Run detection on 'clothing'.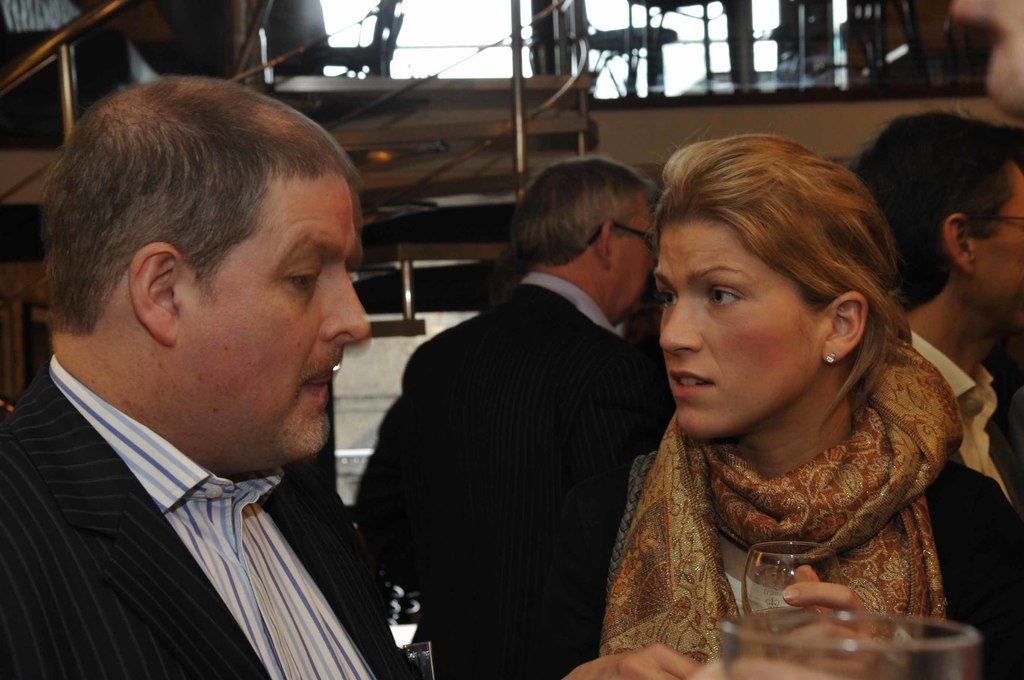
Result: (584,407,1023,679).
